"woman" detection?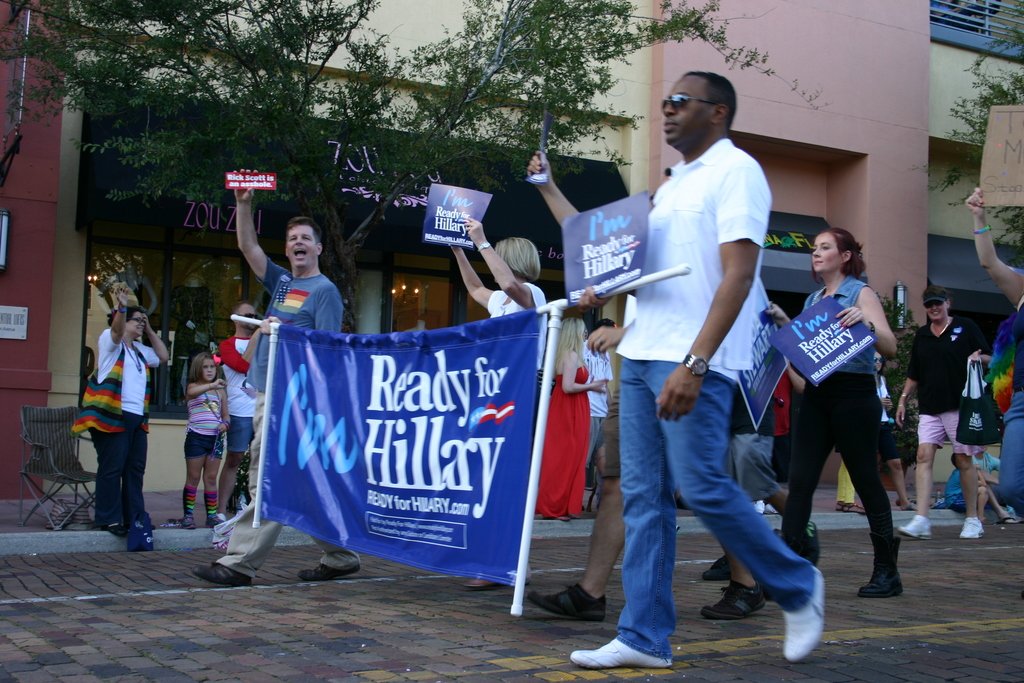
region(70, 286, 170, 539)
